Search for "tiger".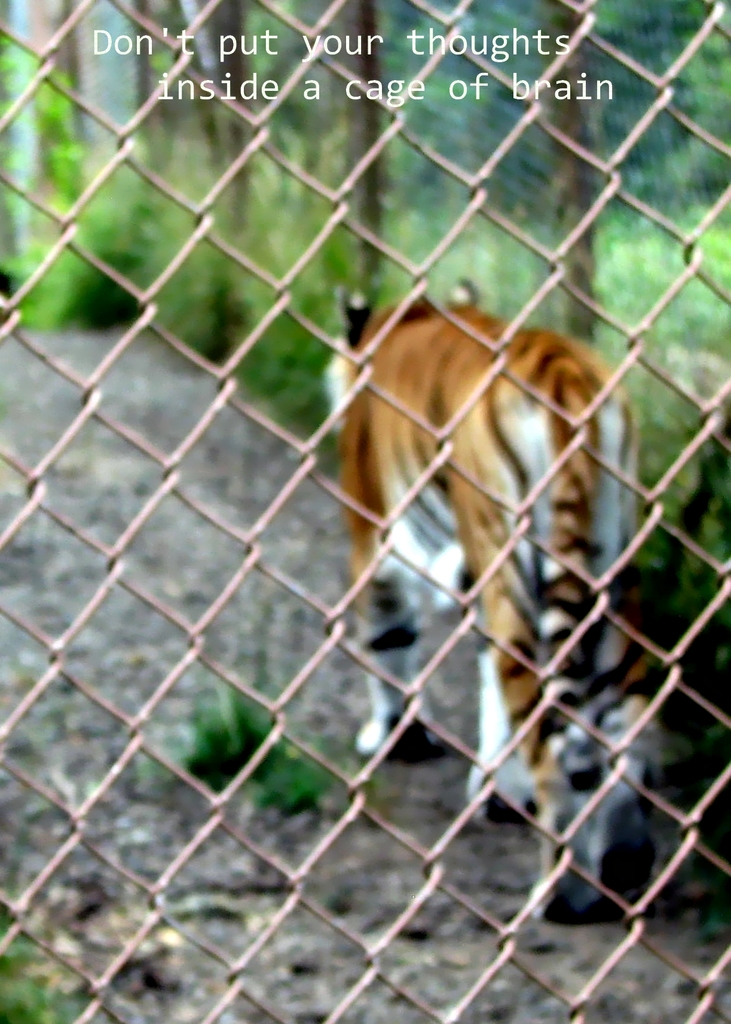
Found at x1=320 y1=283 x2=658 y2=924.
